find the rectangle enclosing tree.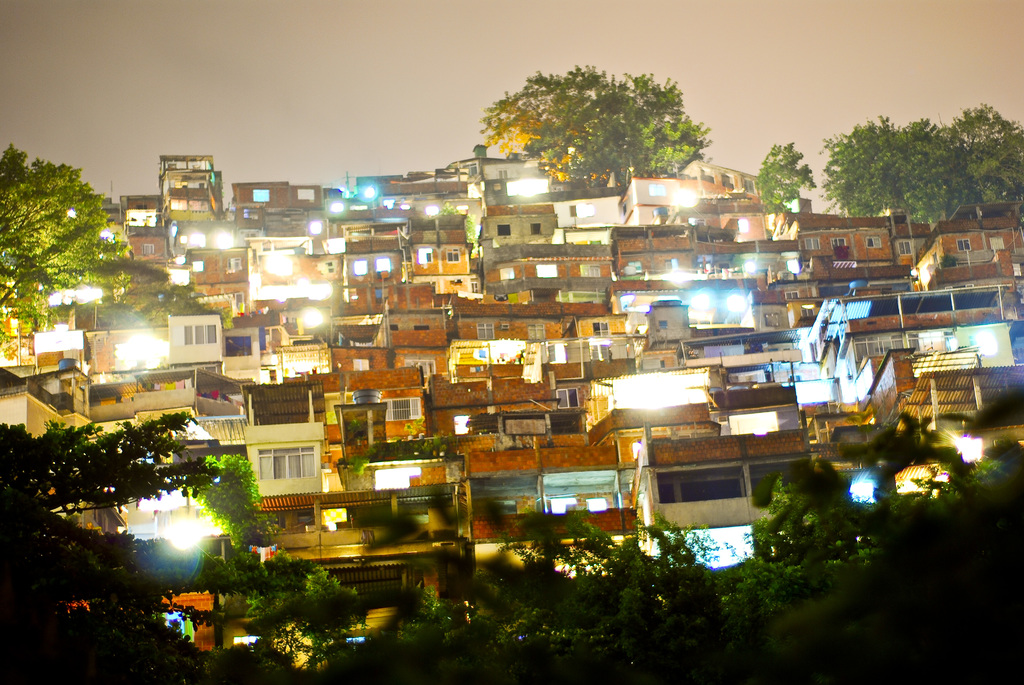
{"x1": 433, "y1": 198, "x2": 476, "y2": 247}.
